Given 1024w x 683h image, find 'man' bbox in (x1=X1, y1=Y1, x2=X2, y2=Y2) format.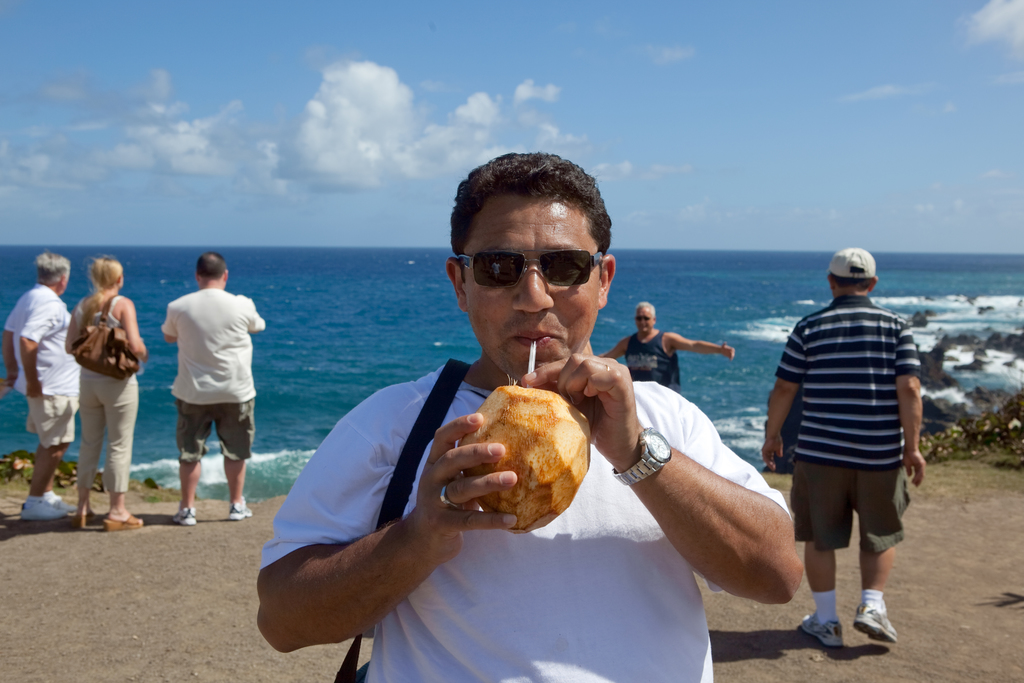
(x1=0, y1=251, x2=81, y2=523).
